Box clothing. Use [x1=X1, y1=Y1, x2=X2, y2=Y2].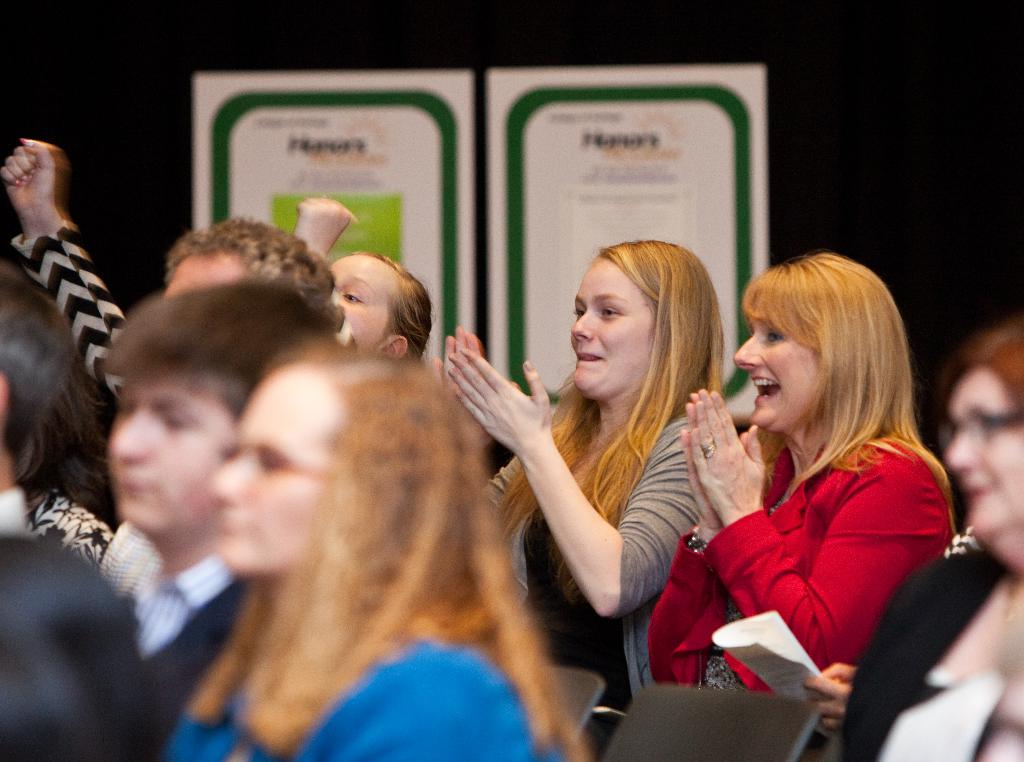
[x1=9, y1=213, x2=131, y2=396].
